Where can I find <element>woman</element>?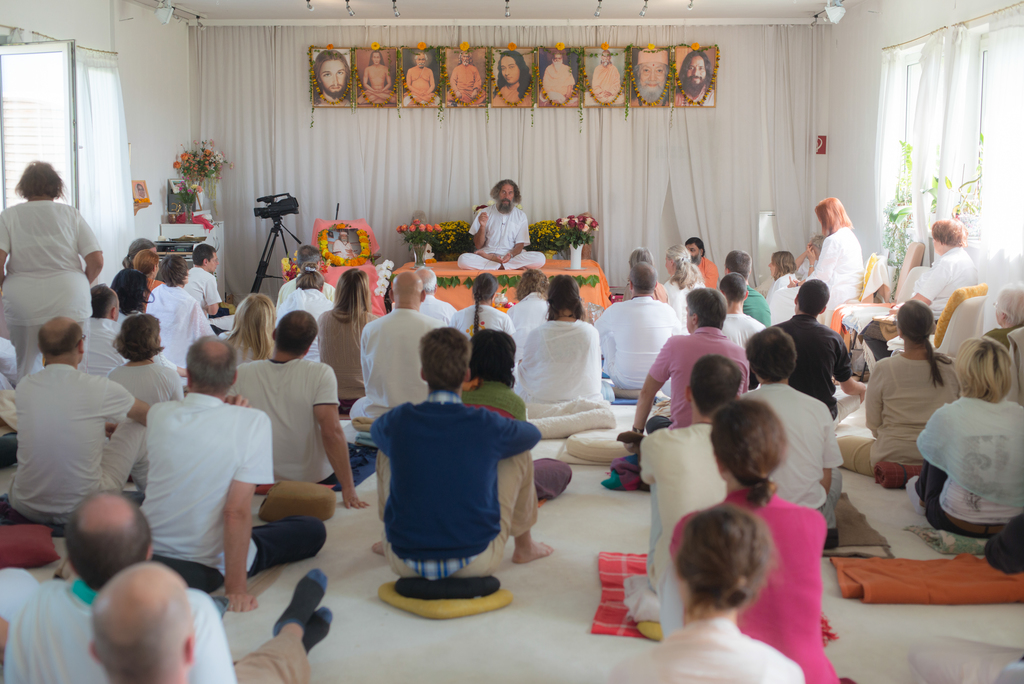
You can find it at [854,211,984,377].
